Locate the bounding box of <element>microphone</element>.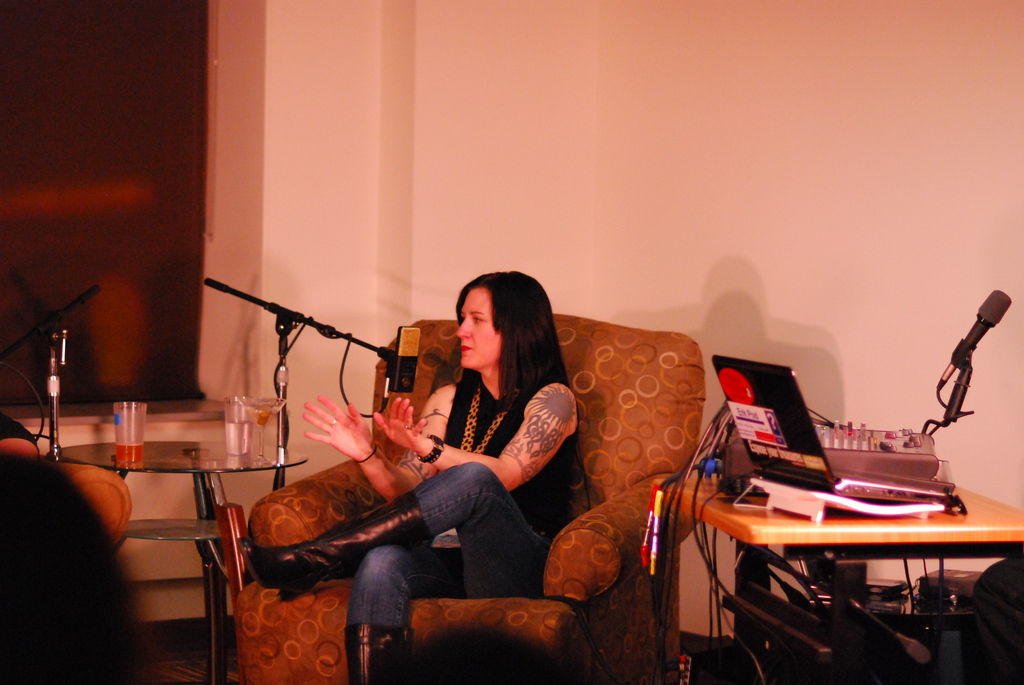
Bounding box: (x1=33, y1=285, x2=110, y2=327).
